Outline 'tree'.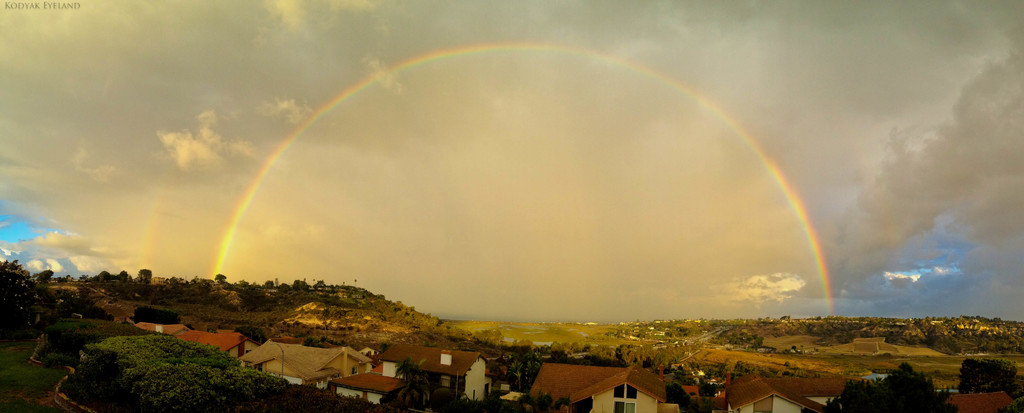
Outline: select_region(943, 355, 1023, 393).
